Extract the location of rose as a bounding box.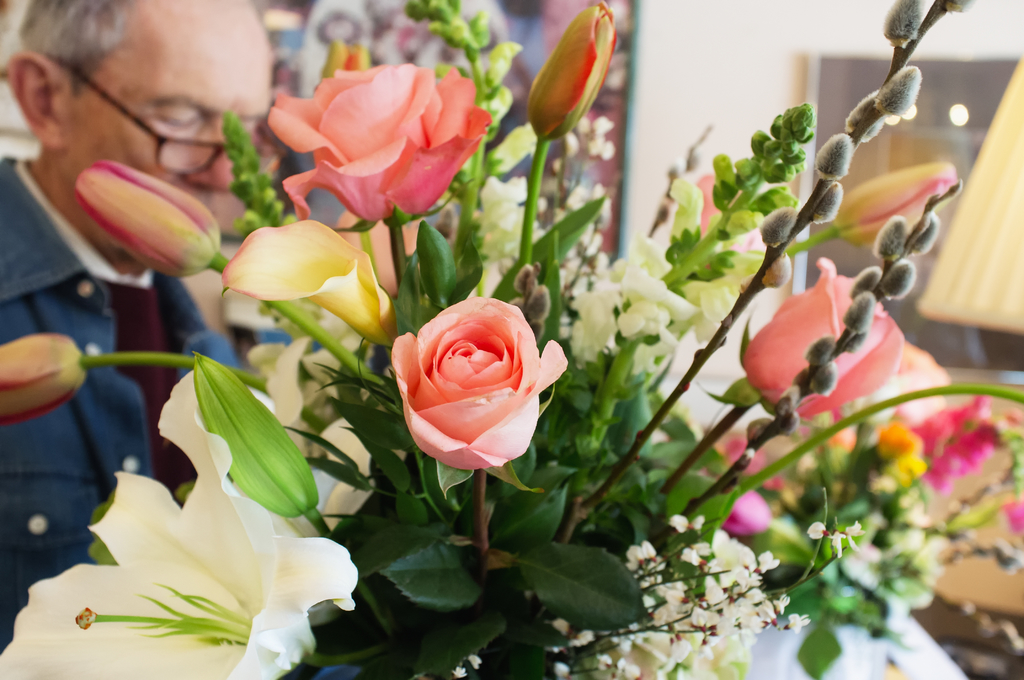
BBox(262, 63, 493, 224).
